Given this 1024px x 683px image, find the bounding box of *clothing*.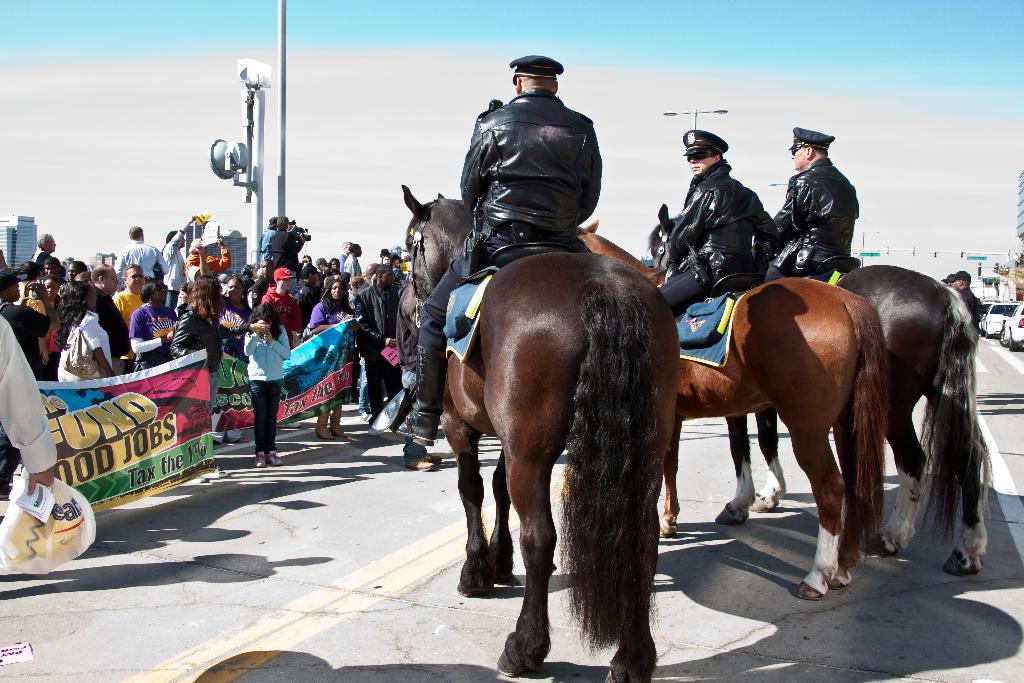
BBox(764, 158, 862, 279).
